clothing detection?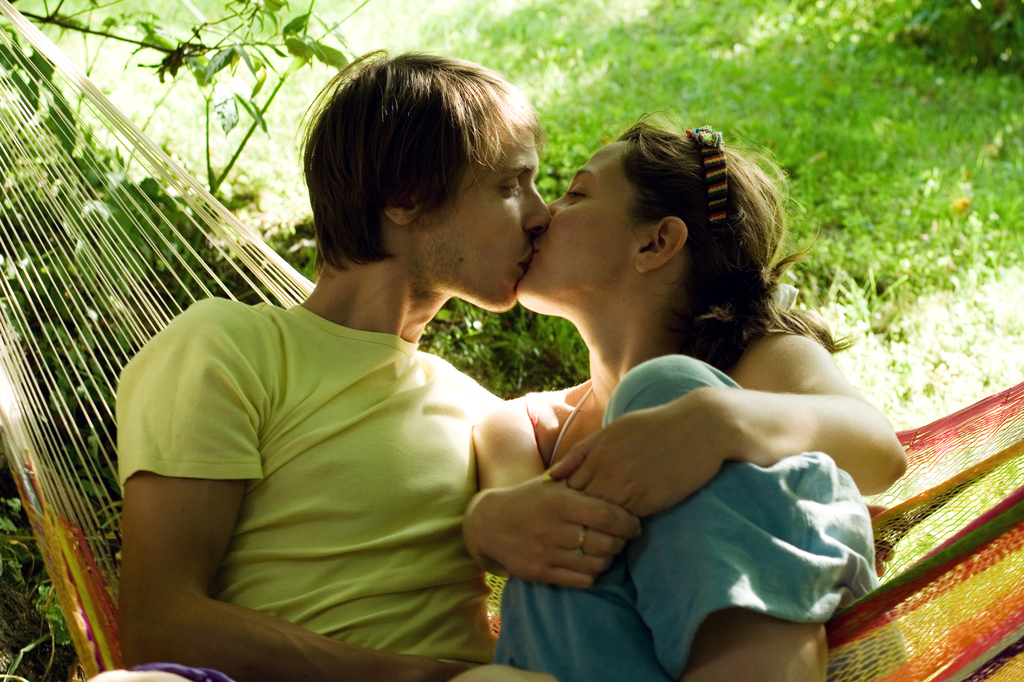
x1=492 y1=342 x2=890 y2=681
